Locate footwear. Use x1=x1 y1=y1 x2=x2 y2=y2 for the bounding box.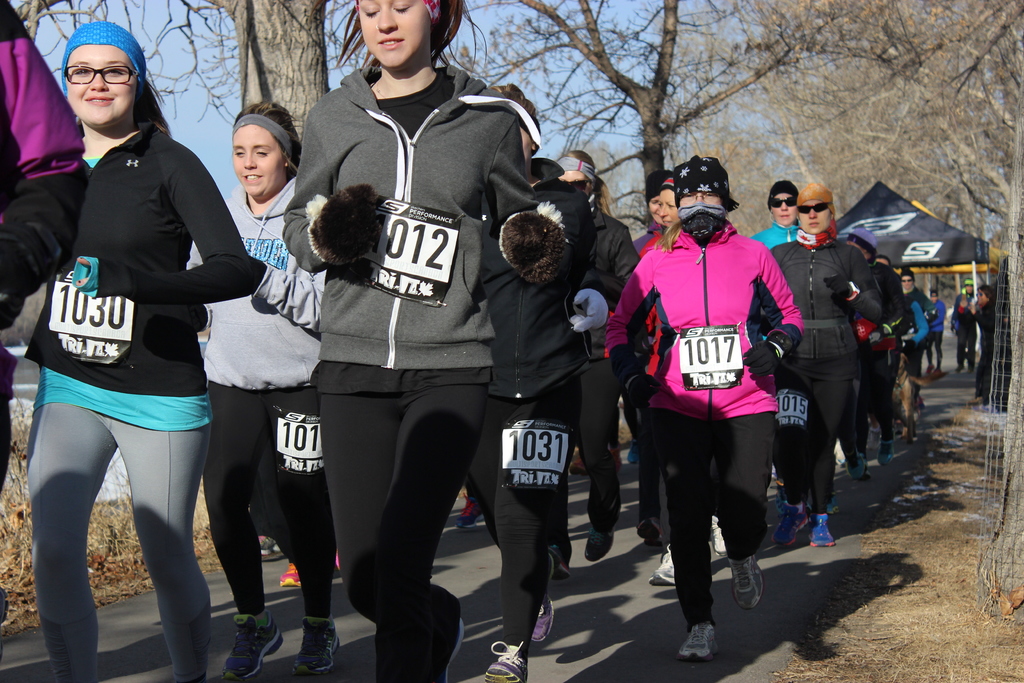
x1=808 y1=509 x2=834 y2=547.
